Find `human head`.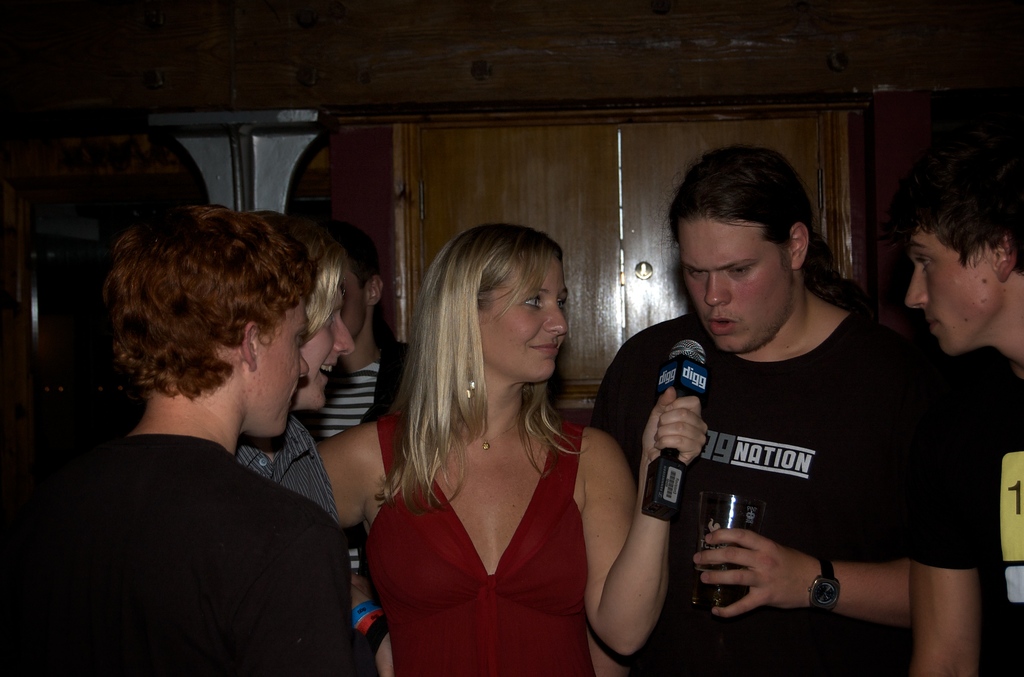
BBox(679, 148, 799, 321).
